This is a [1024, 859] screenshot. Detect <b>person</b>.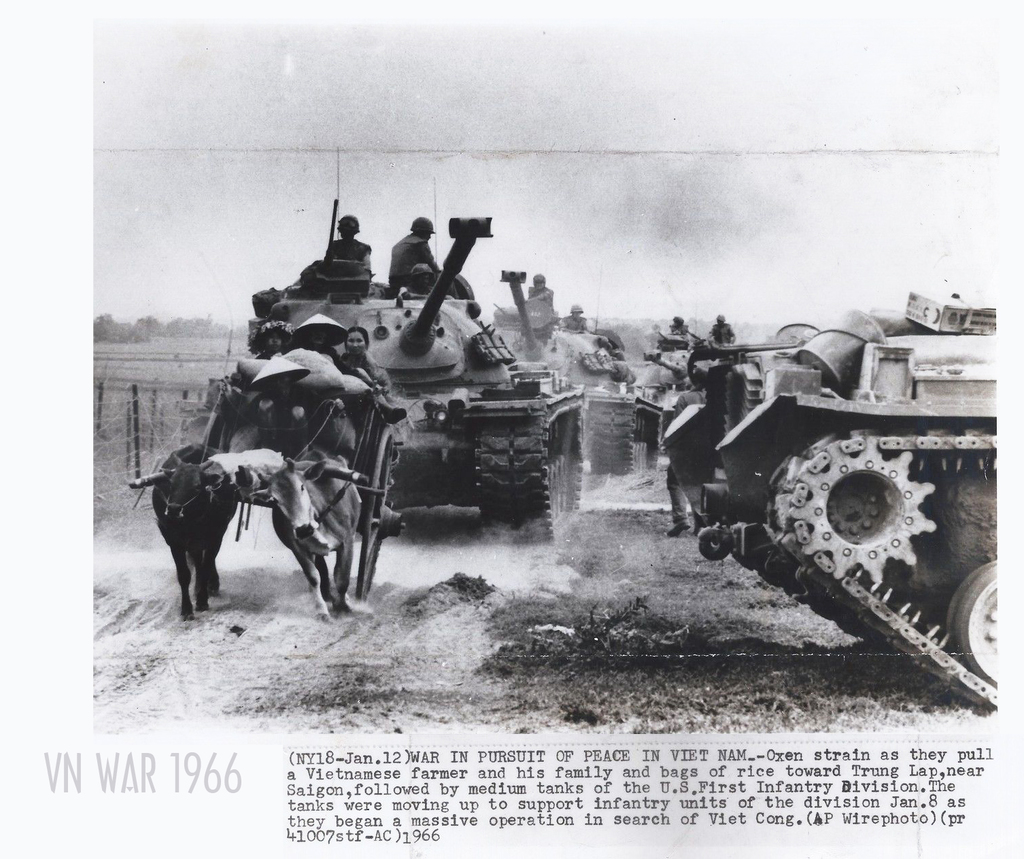
[706, 314, 736, 347].
